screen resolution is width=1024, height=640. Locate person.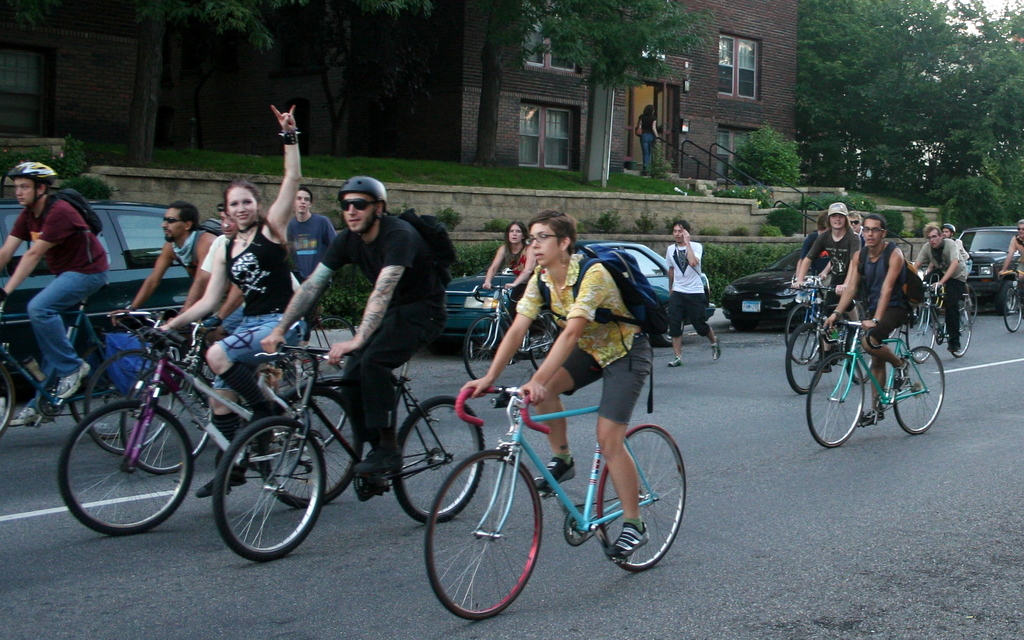
<region>179, 201, 298, 418</region>.
